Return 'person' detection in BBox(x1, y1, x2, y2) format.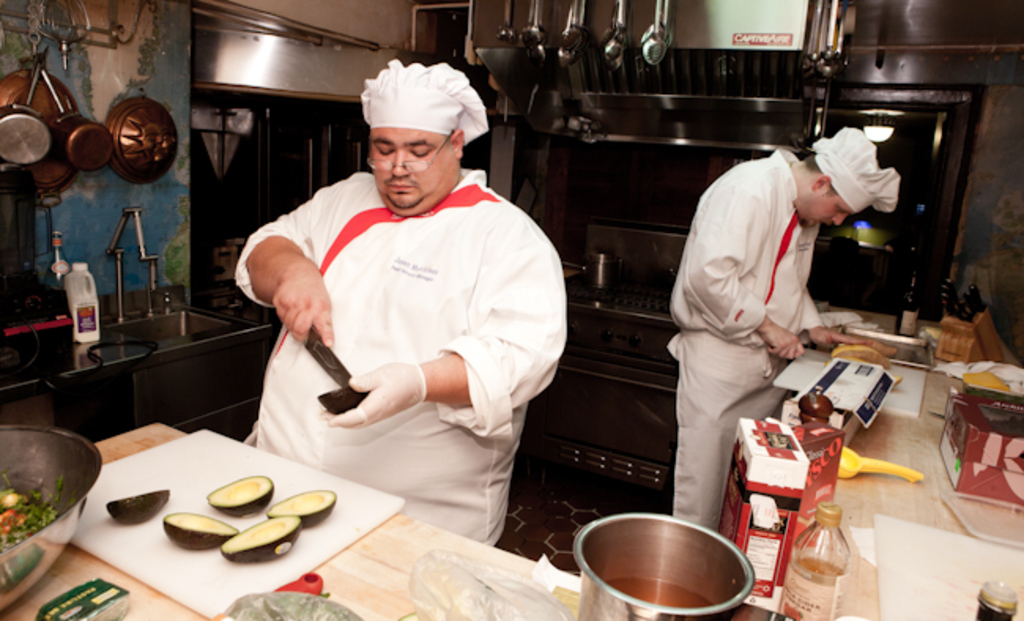
BBox(243, 57, 569, 541).
